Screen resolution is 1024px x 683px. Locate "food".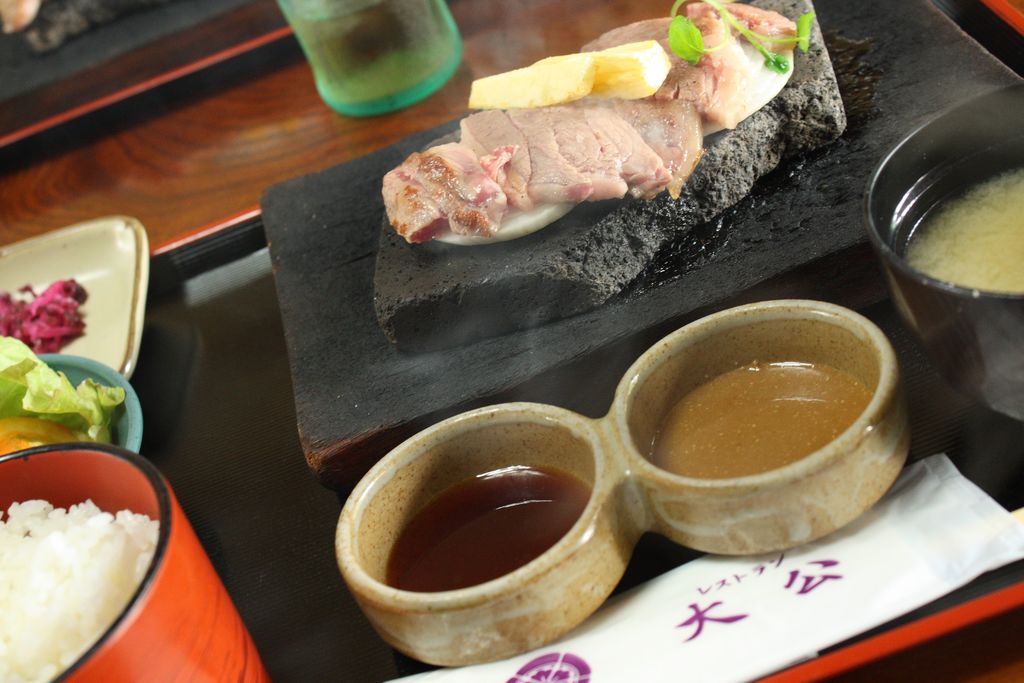
rect(0, 334, 128, 443).
